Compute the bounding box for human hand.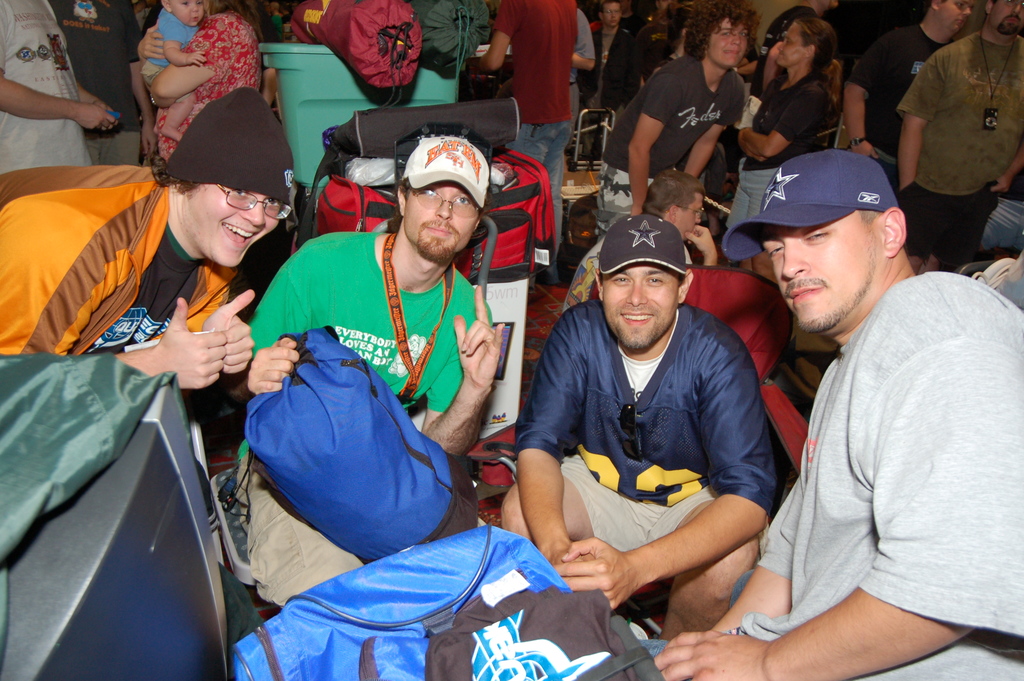
Rect(75, 100, 112, 136).
